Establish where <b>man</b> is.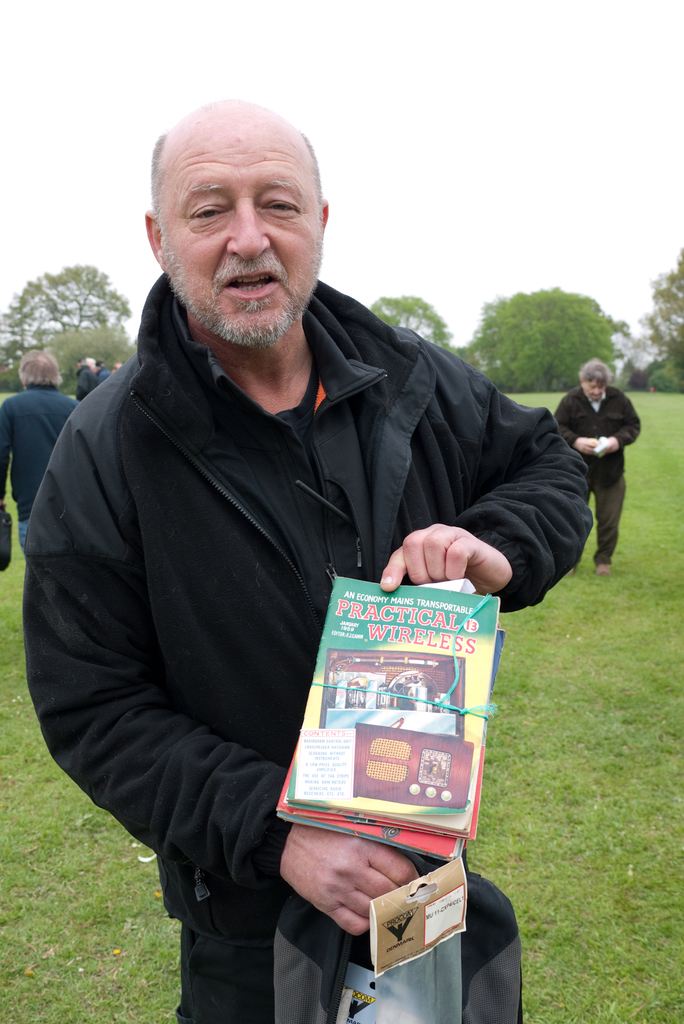
Established at Rect(35, 72, 575, 1005).
